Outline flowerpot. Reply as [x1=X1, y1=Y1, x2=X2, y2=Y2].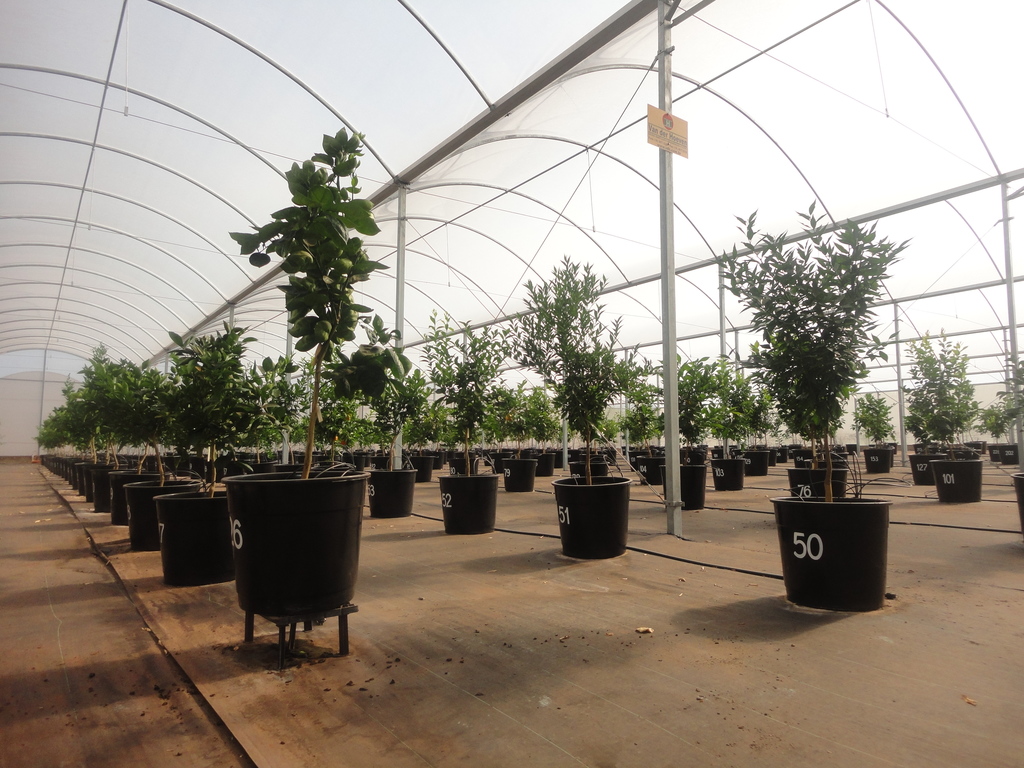
[x1=988, y1=443, x2=1001, y2=463].
